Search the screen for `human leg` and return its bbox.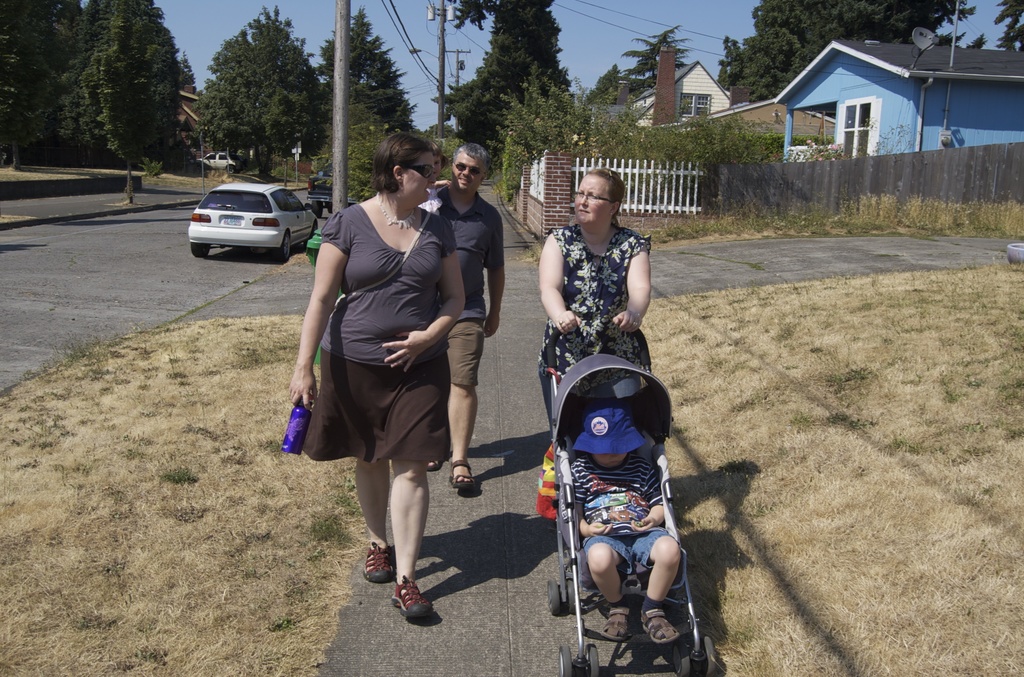
Found: {"x1": 387, "y1": 351, "x2": 452, "y2": 623}.
